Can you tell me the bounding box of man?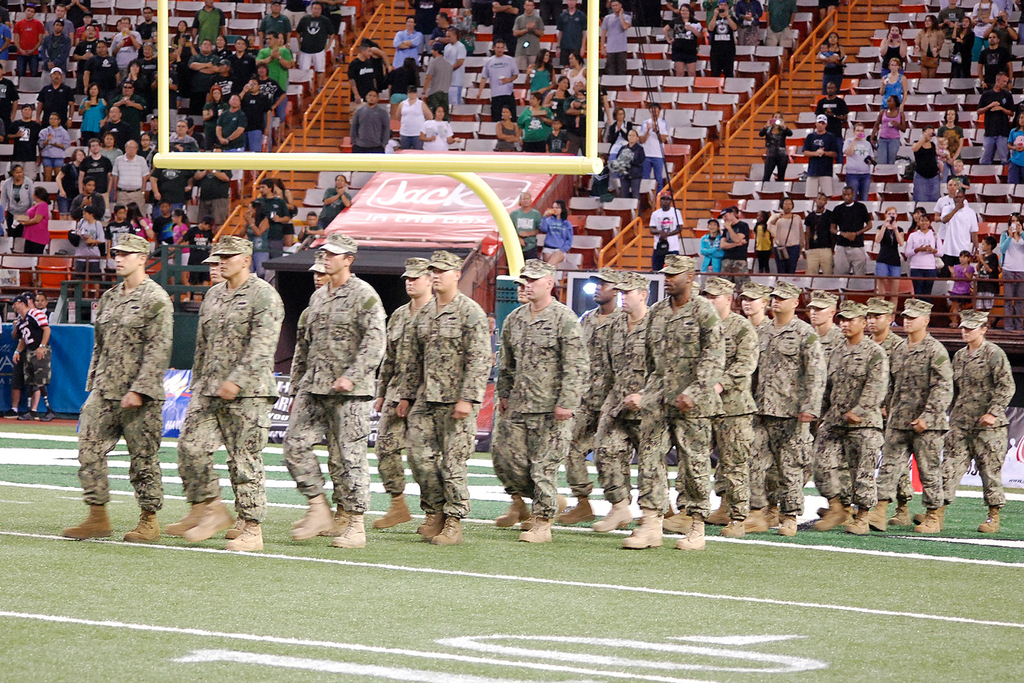
left=475, top=38, right=519, bottom=122.
